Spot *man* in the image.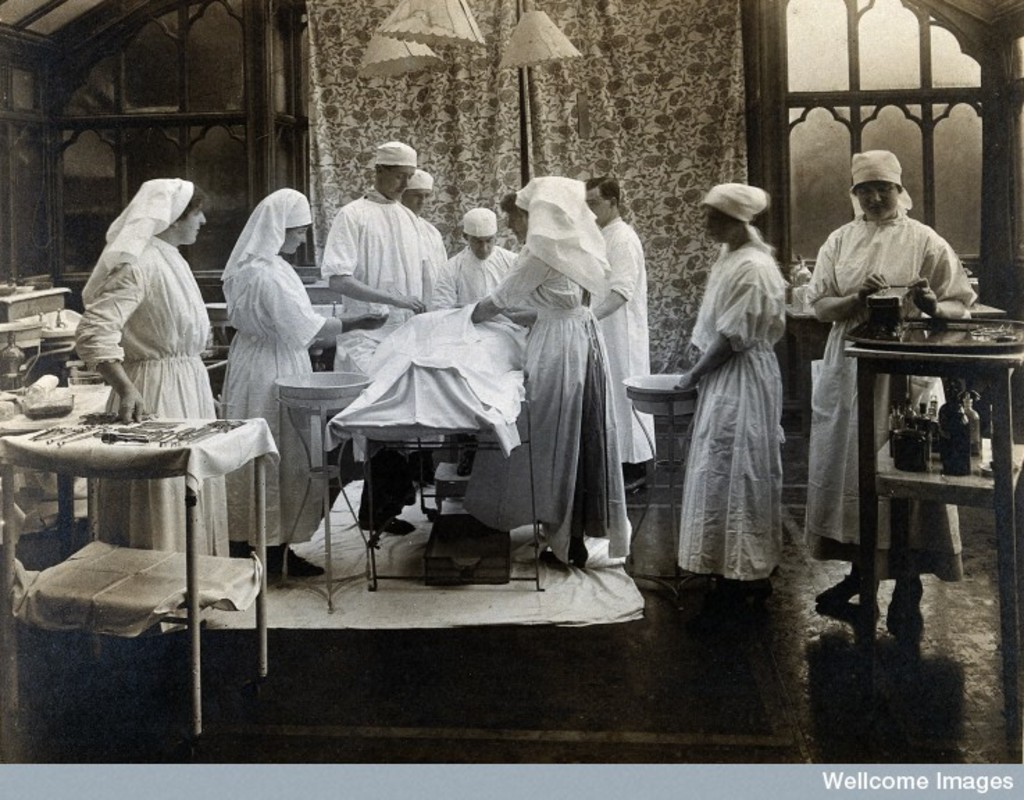
*man* found at [x1=429, y1=201, x2=517, y2=306].
